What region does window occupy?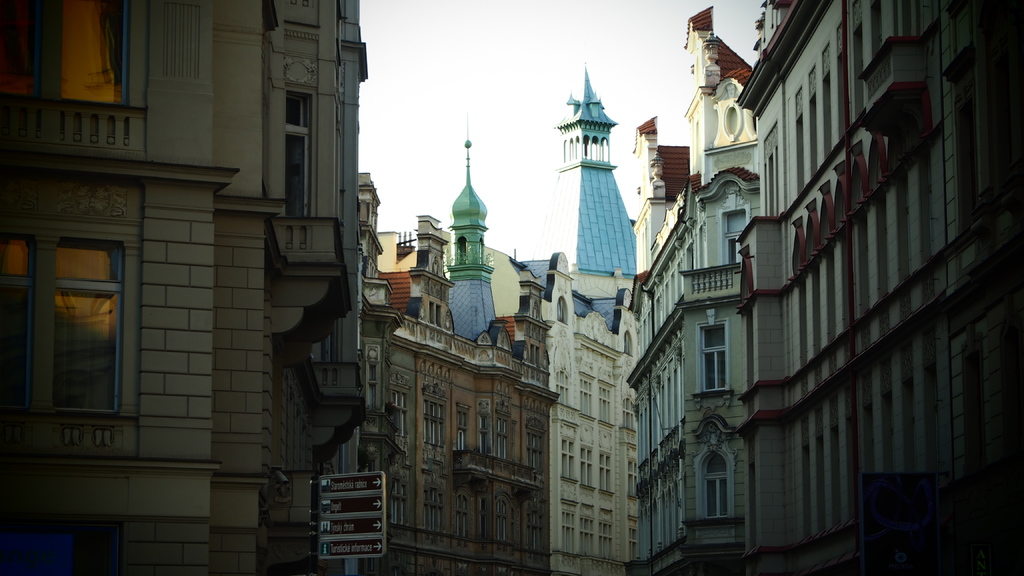
<region>595, 508, 612, 561</region>.
